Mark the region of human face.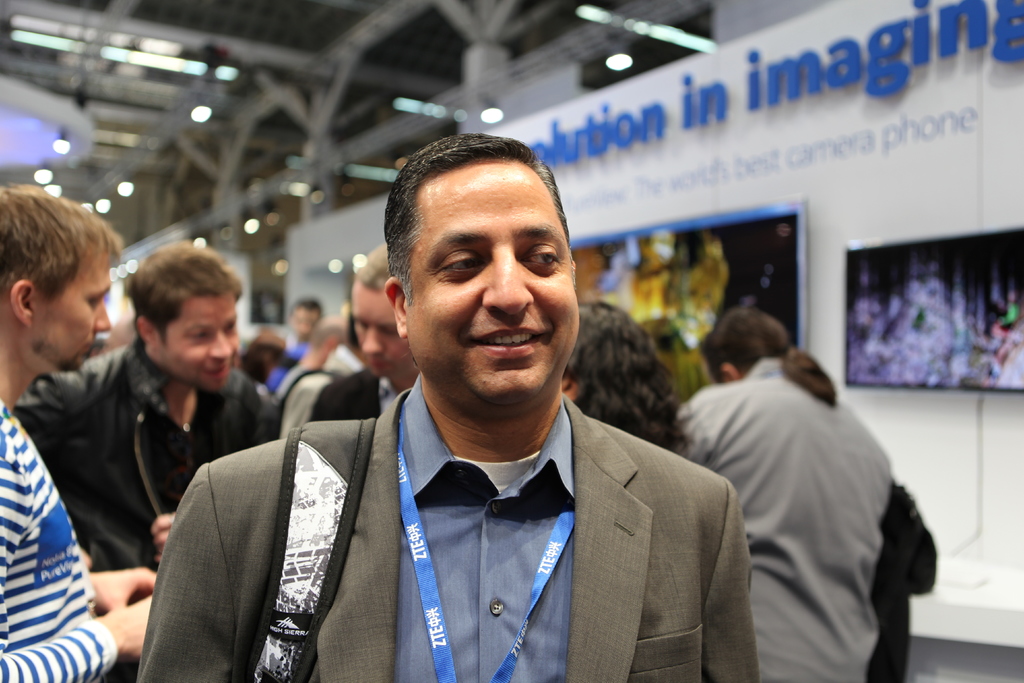
Region: [41,238,115,371].
